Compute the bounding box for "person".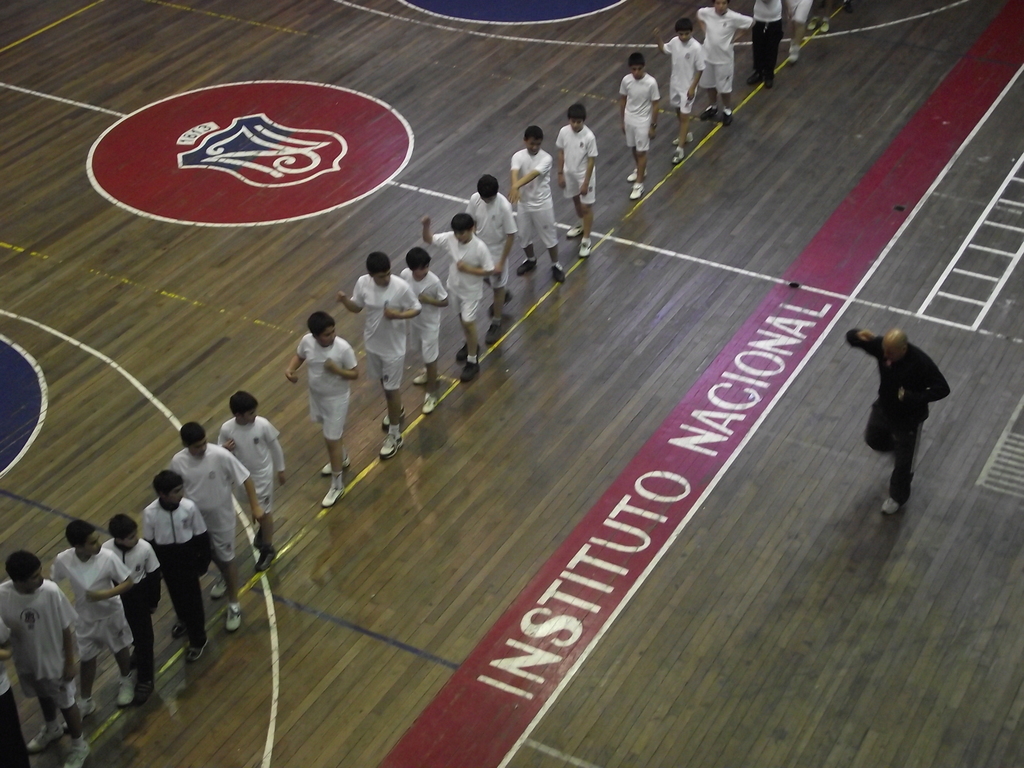
<bbox>1, 545, 92, 766</bbox>.
